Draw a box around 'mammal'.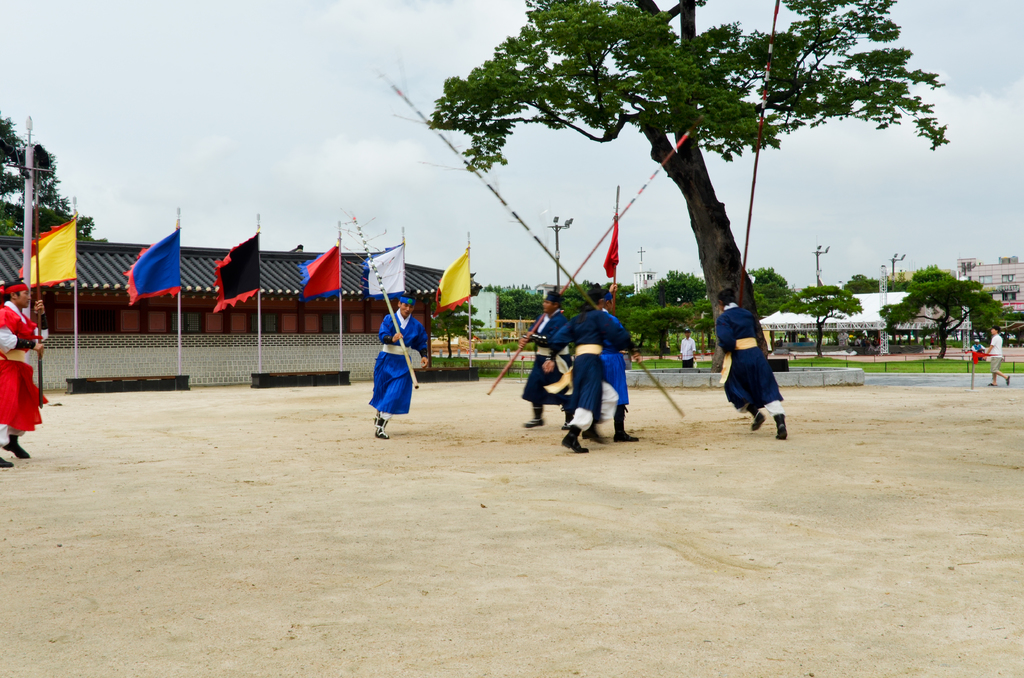
{"x1": 714, "y1": 287, "x2": 789, "y2": 439}.
